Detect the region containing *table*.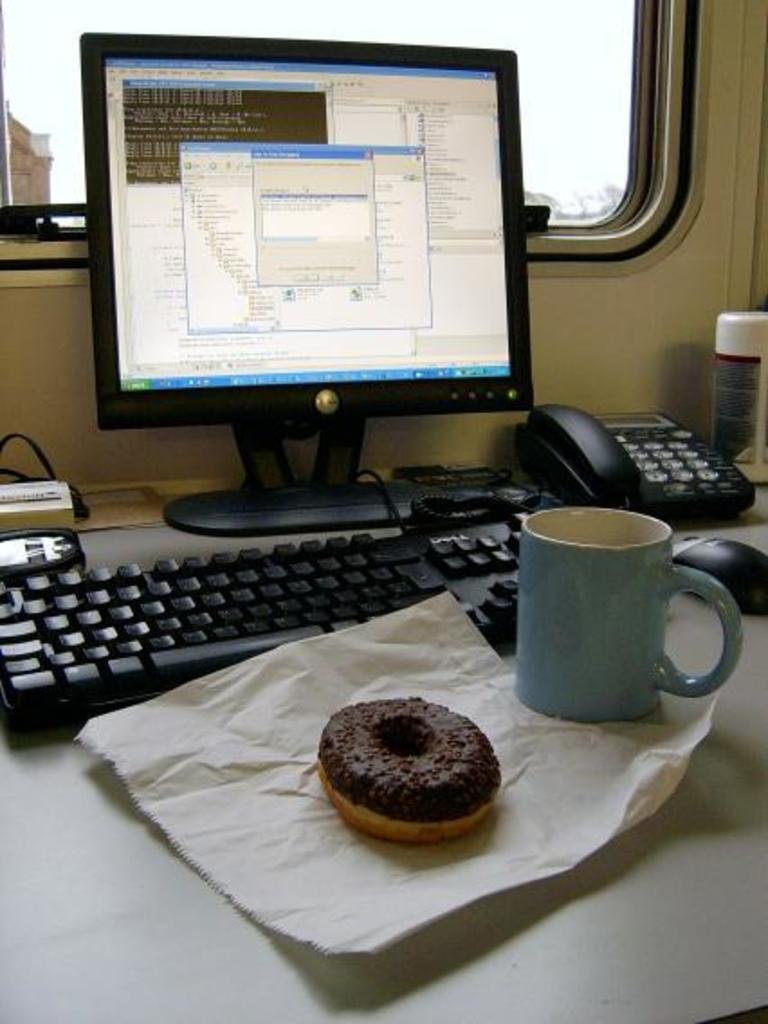
bbox=[0, 487, 766, 1022].
